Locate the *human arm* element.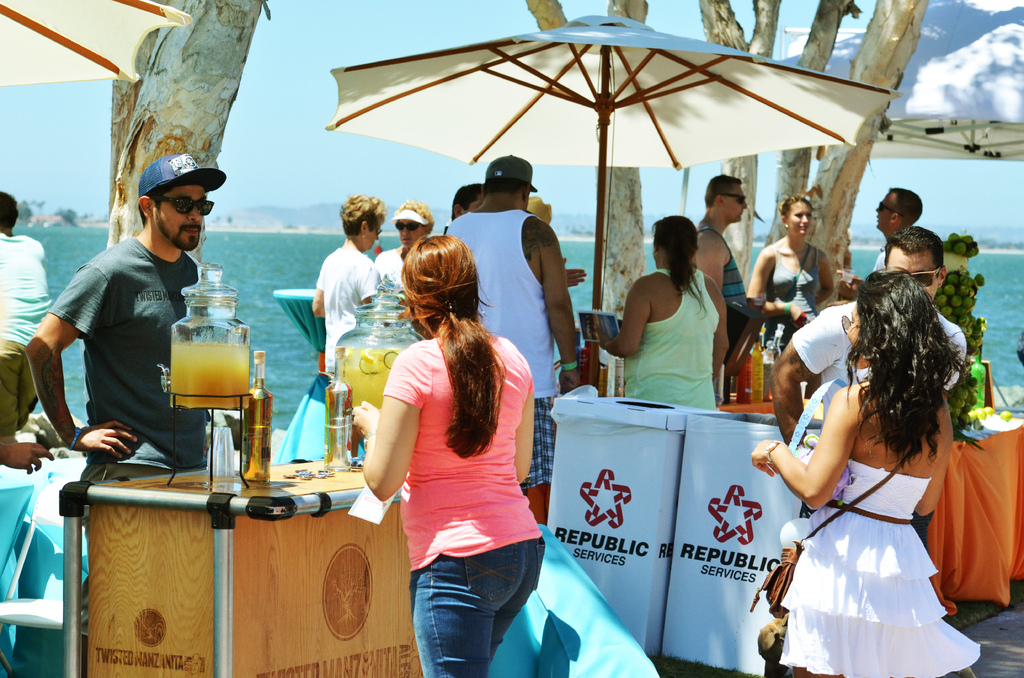
Element bbox: bbox(819, 251, 833, 292).
